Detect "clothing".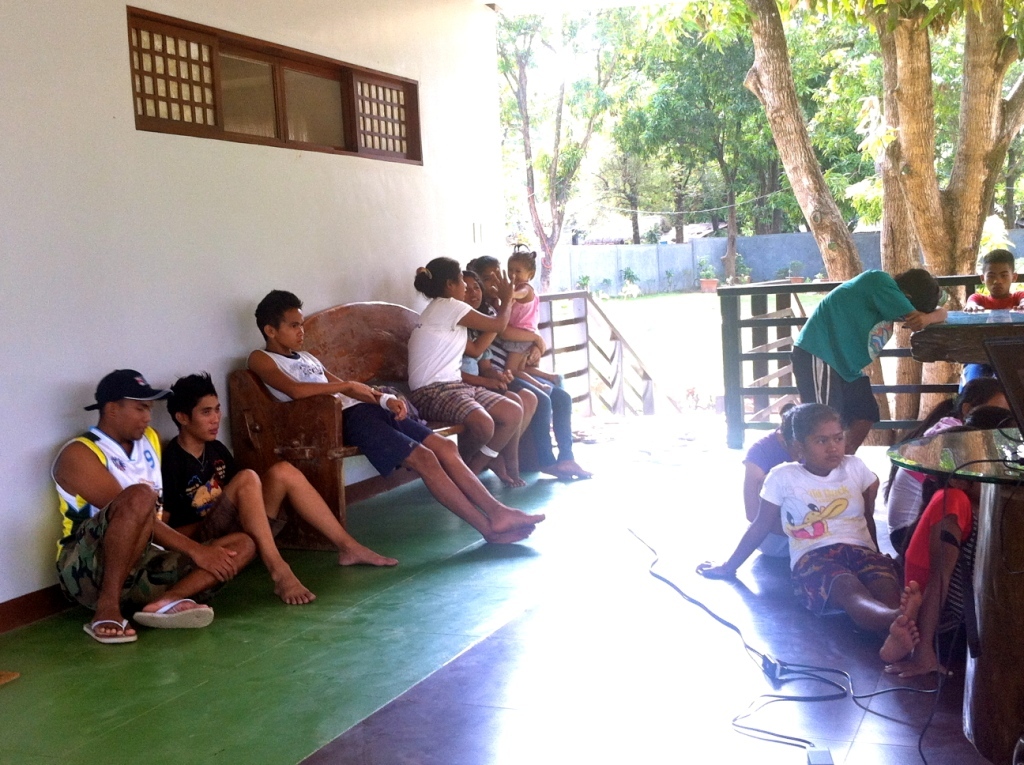
Detected at left=746, top=420, right=795, bottom=475.
